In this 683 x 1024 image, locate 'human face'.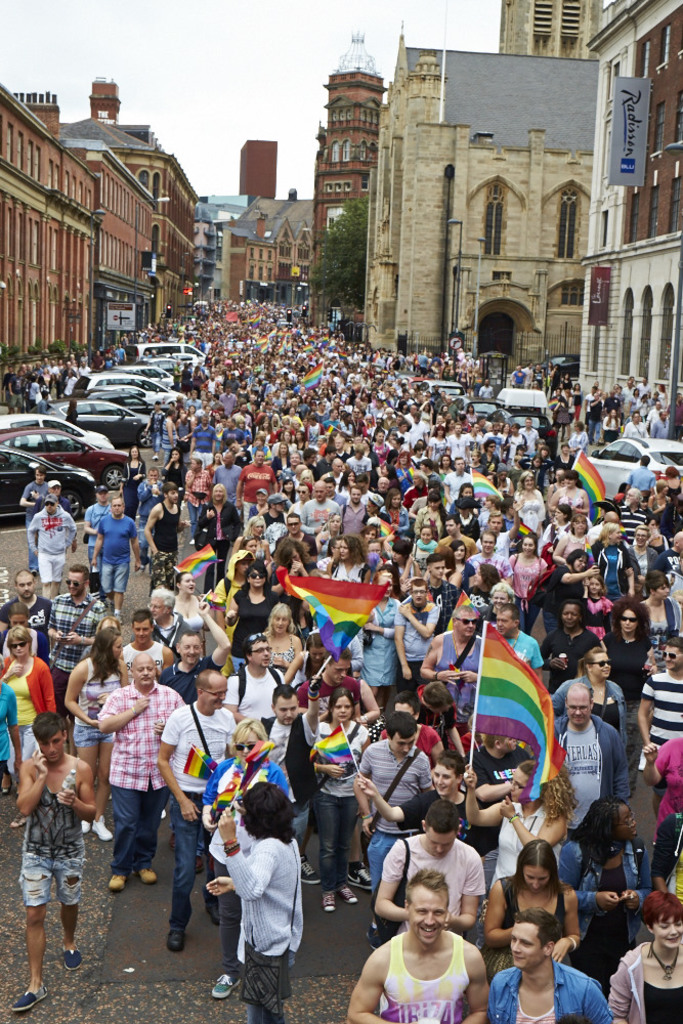
Bounding box: 170/452/179/461.
